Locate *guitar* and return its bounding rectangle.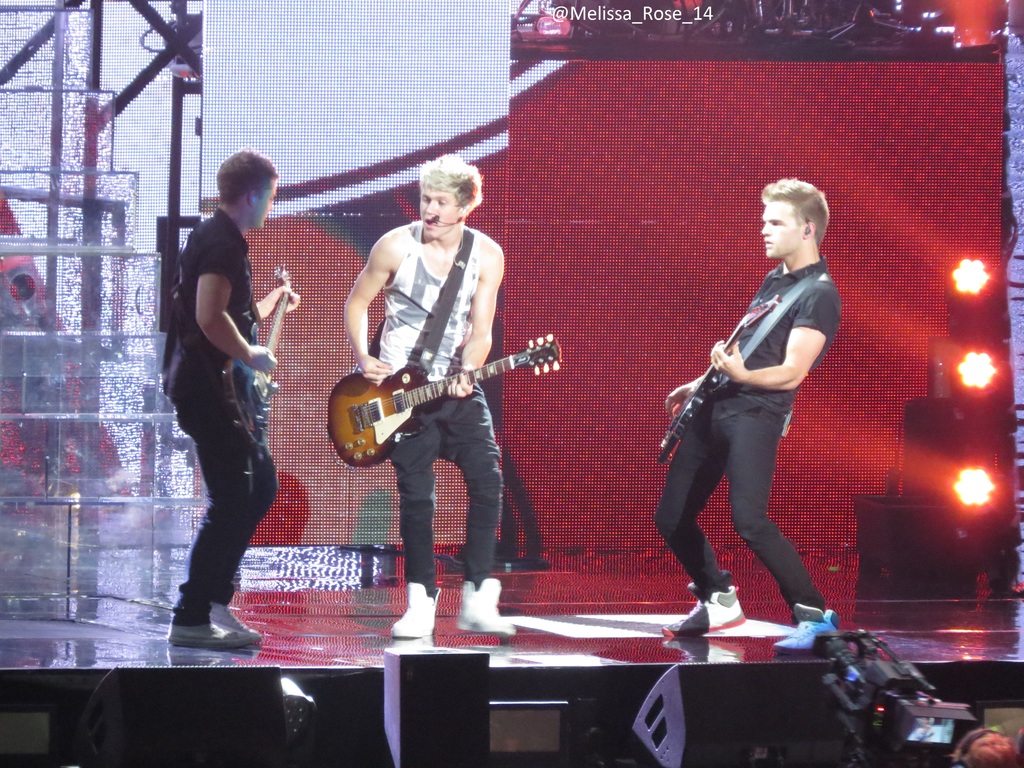
{"x1": 655, "y1": 294, "x2": 780, "y2": 460}.
